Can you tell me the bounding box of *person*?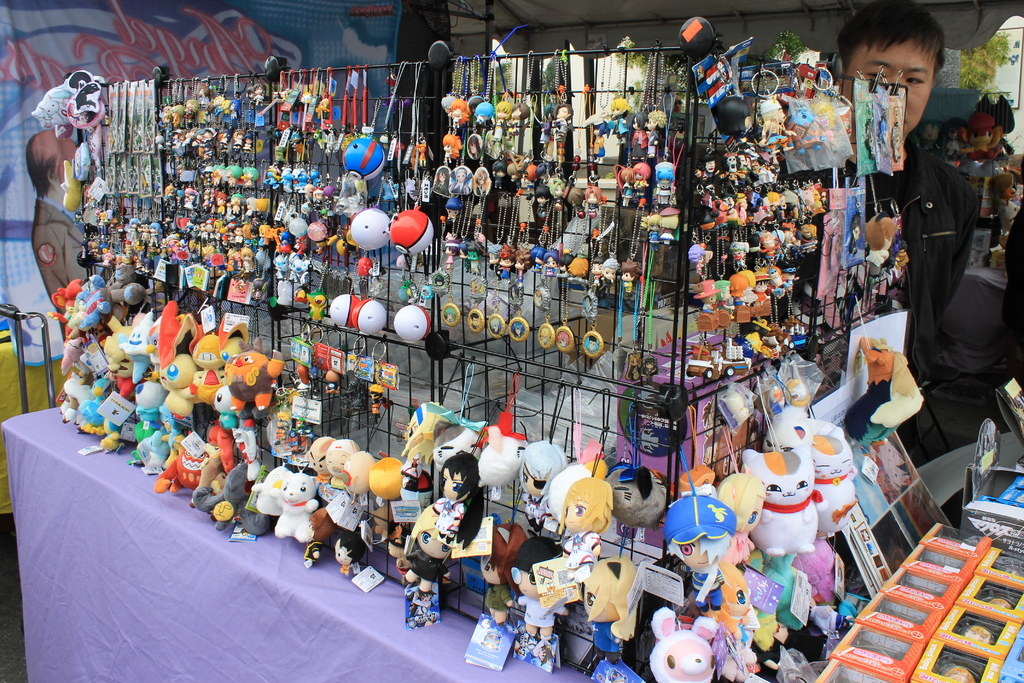
[x1=559, y1=477, x2=614, y2=584].
